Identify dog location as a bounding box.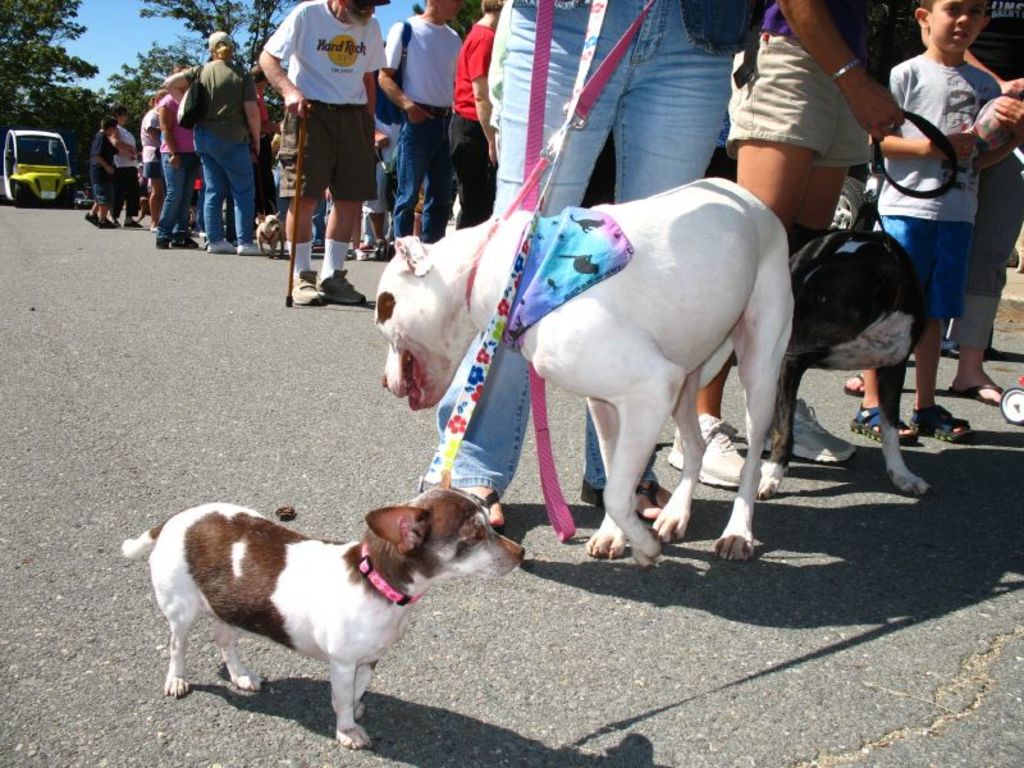
[left=375, top=175, right=799, bottom=570].
